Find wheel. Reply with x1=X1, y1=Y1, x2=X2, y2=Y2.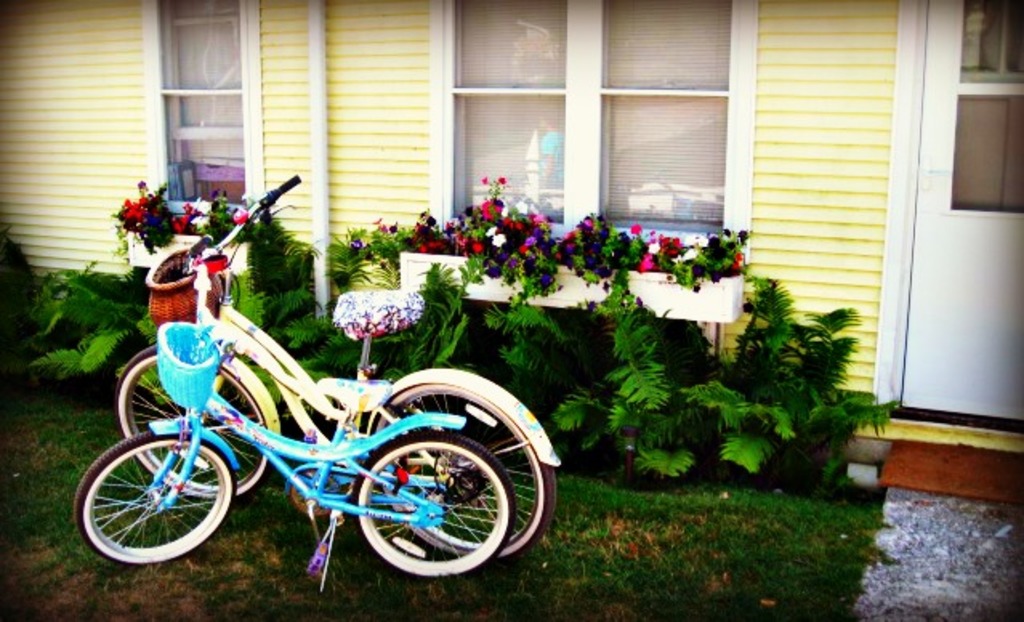
x1=112, y1=354, x2=269, y2=499.
